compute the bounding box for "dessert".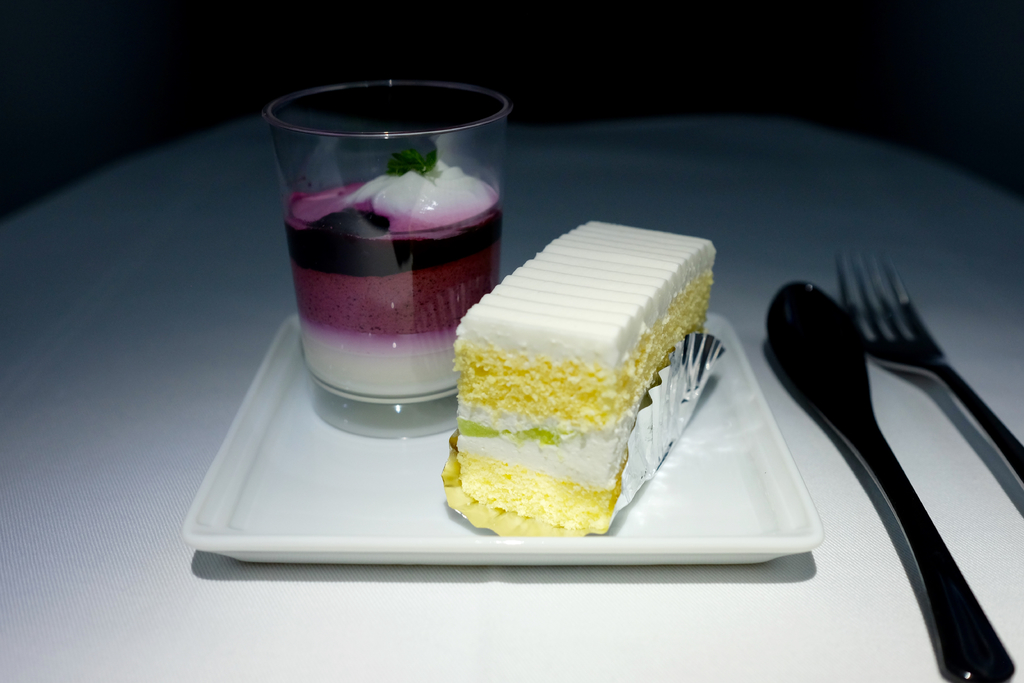
(440, 246, 710, 554).
